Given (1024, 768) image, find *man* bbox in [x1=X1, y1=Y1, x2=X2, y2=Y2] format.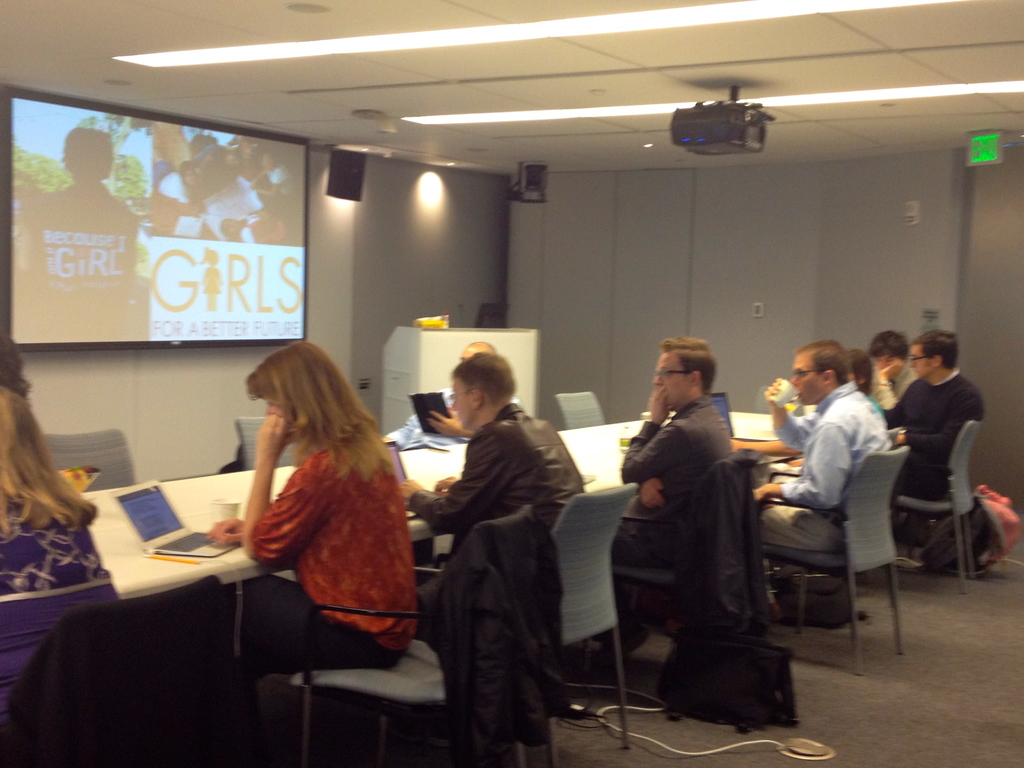
[x1=389, y1=350, x2=602, y2=612].
